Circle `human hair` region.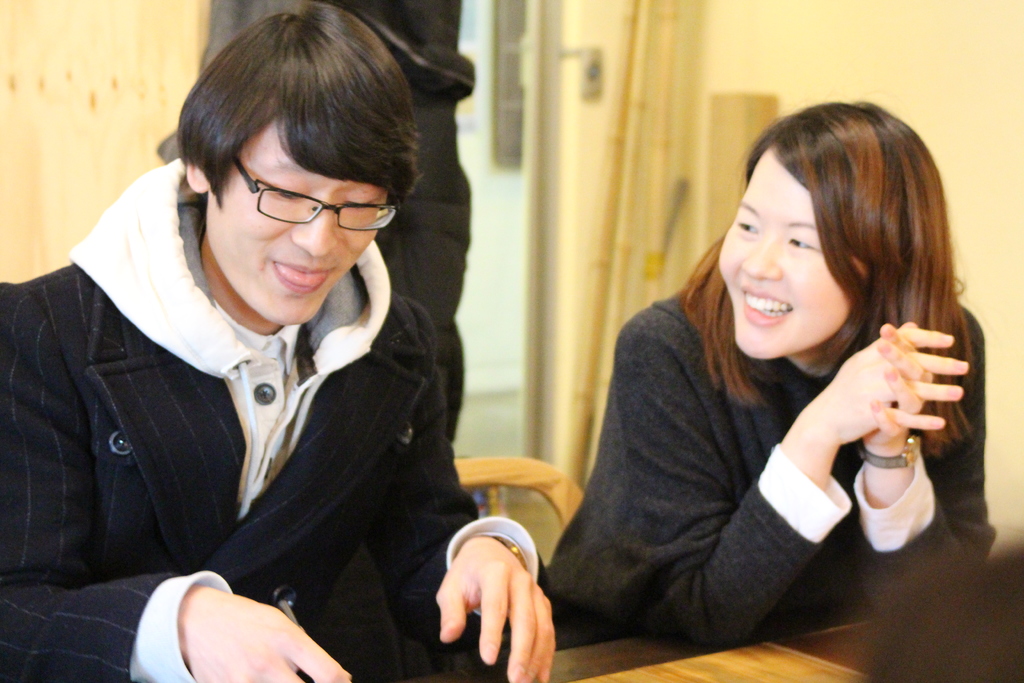
Region: <region>696, 106, 957, 437</region>.
